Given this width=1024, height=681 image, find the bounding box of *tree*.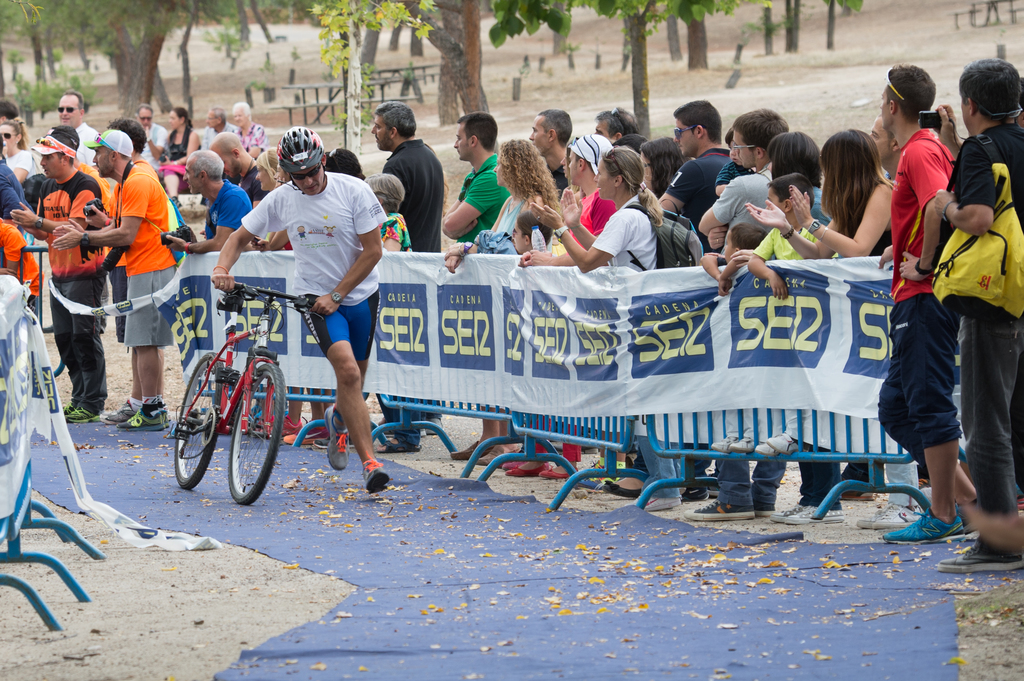
bbox=(192, 0, 266, 77).
